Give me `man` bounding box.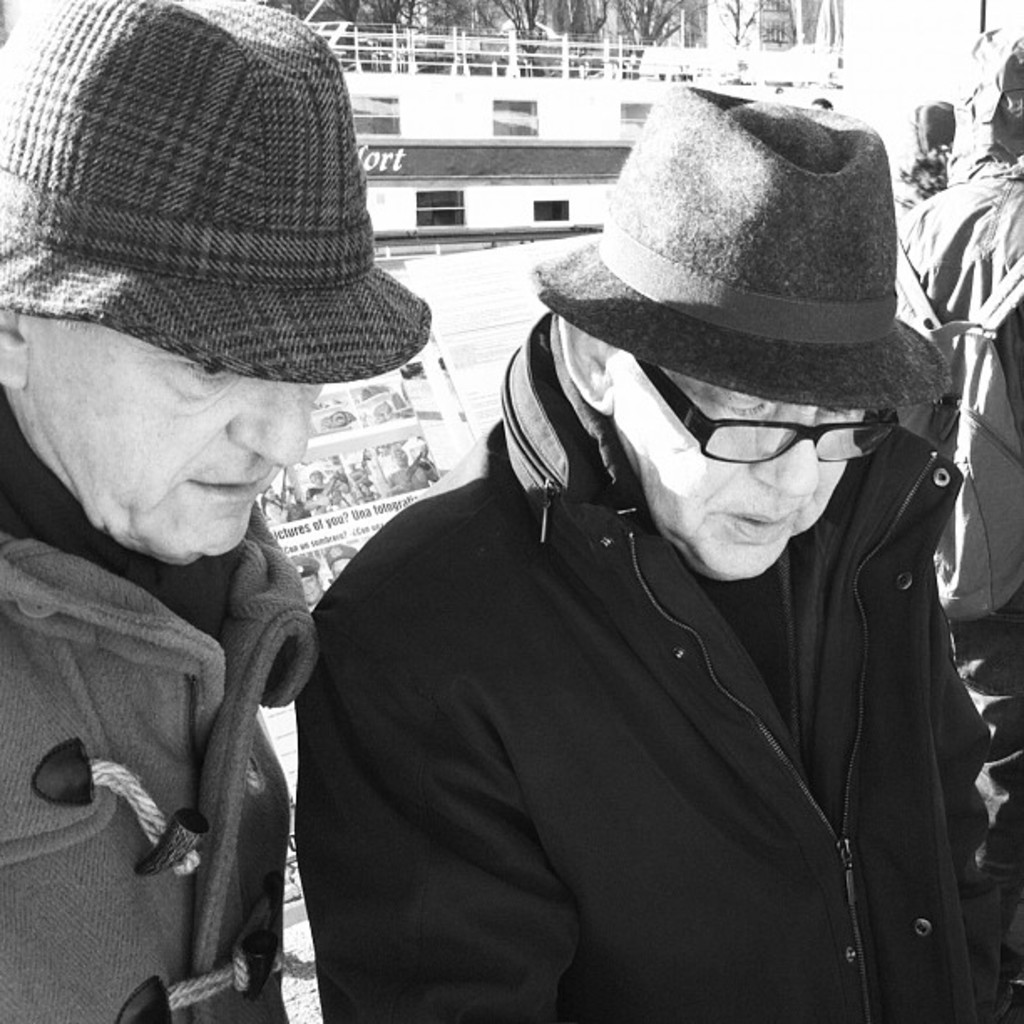
bbox=[897, 23, 1022, 986].
